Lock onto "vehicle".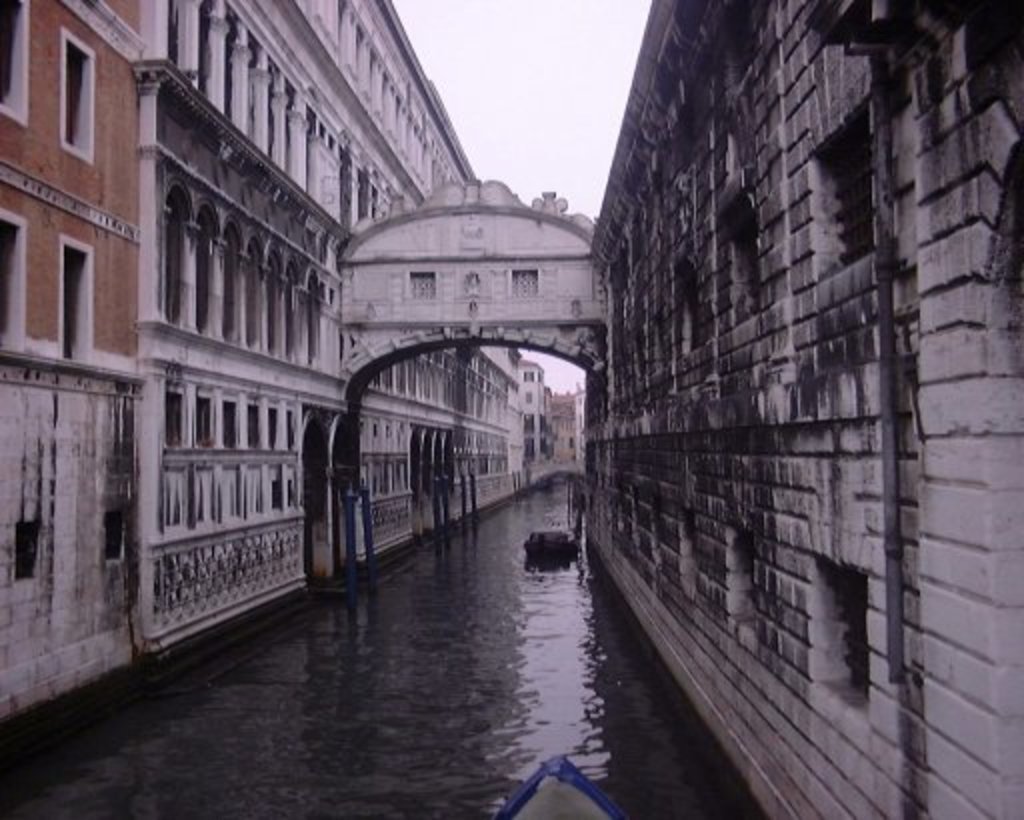
Locked: pyautogui.locateOnScreen(490, 756, 622, 818).
